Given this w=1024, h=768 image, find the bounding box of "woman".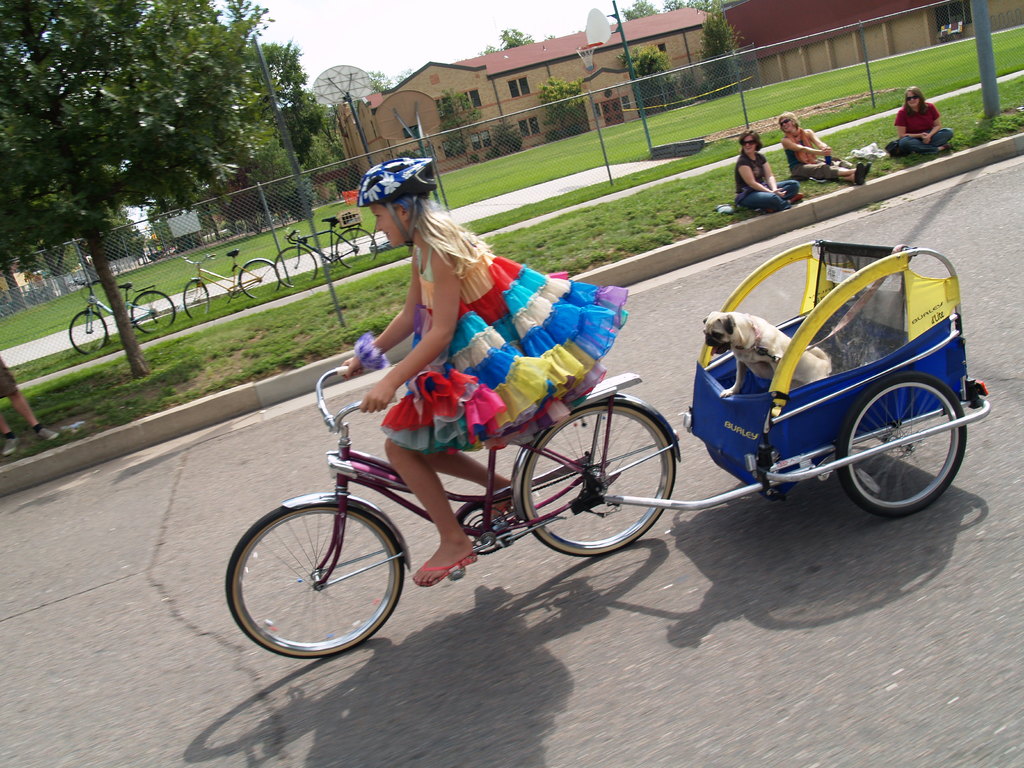
774, 114, 870, 186.
